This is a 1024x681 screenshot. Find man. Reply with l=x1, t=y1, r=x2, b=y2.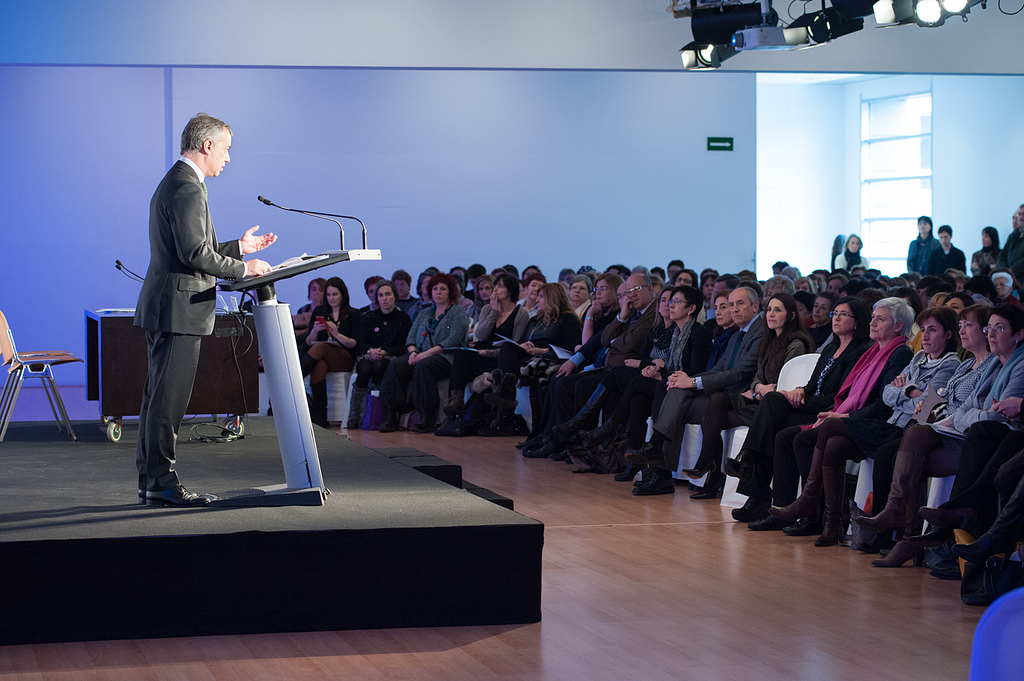
l=553, t=273, r=662, b=461.
